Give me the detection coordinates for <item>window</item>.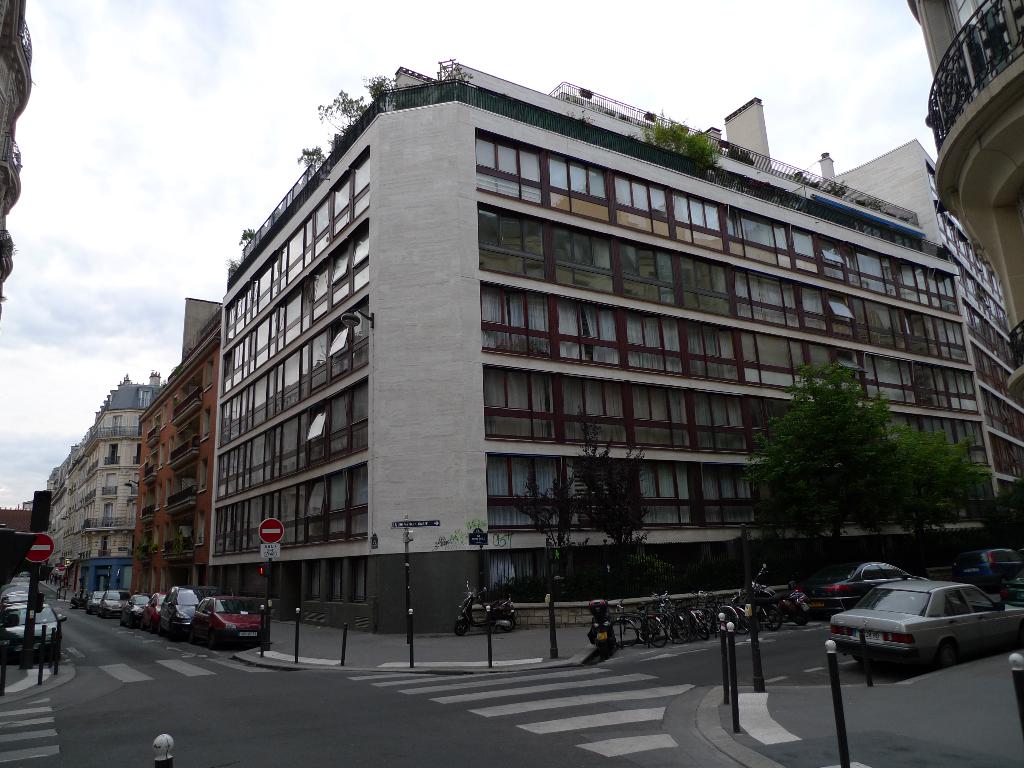
304/340/312/398.
